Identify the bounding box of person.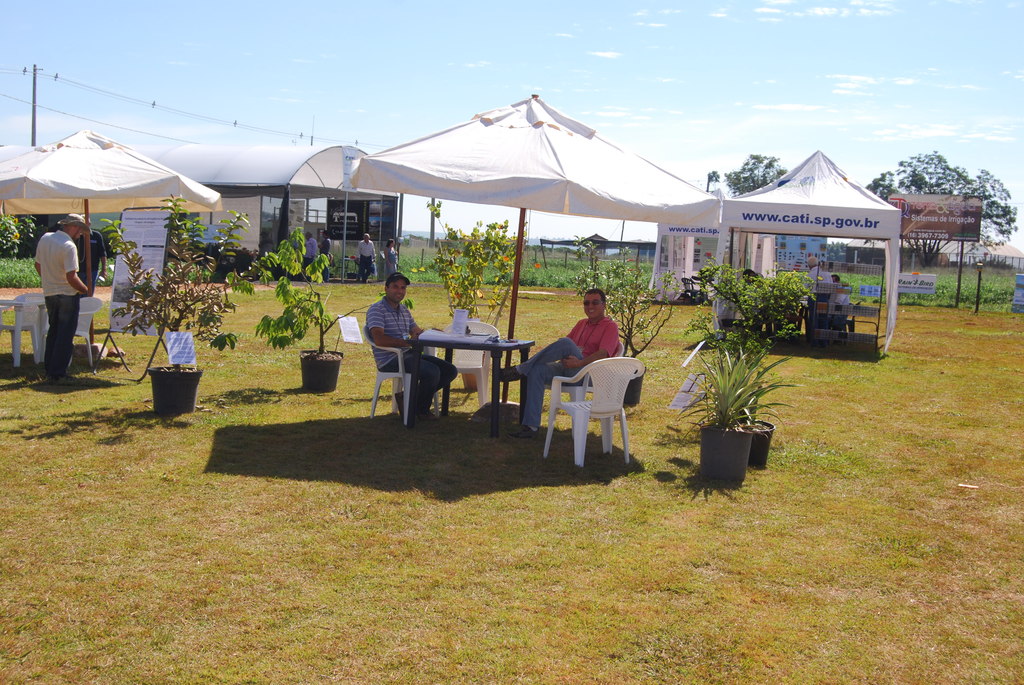
pyautogui.locateOnScreen(803, 255, 831, 348).
